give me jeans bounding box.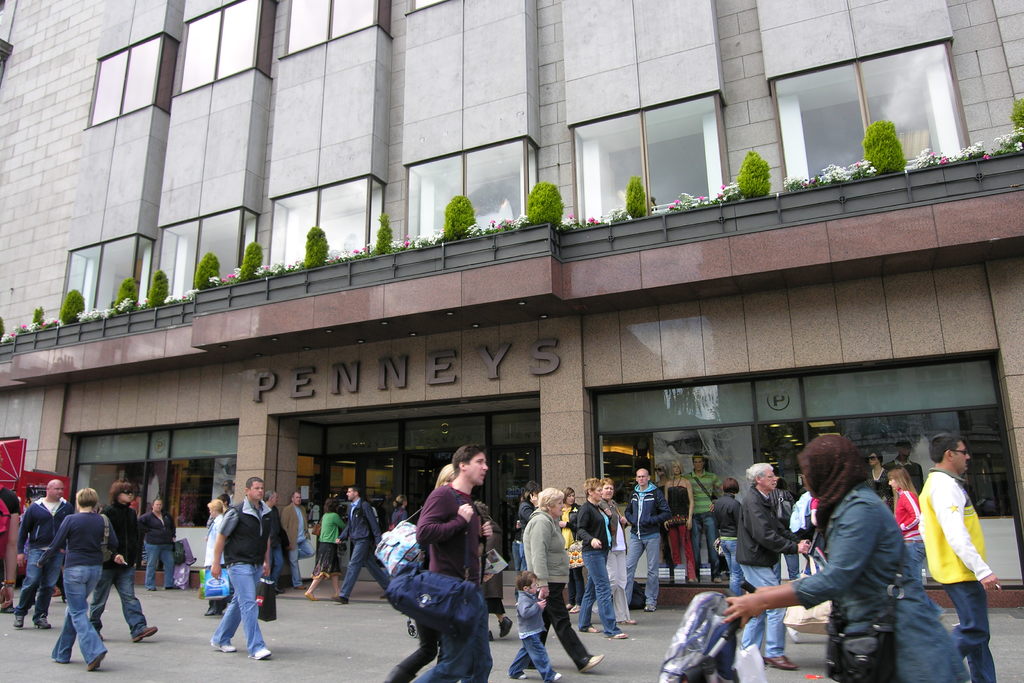
576:551:620:636.
